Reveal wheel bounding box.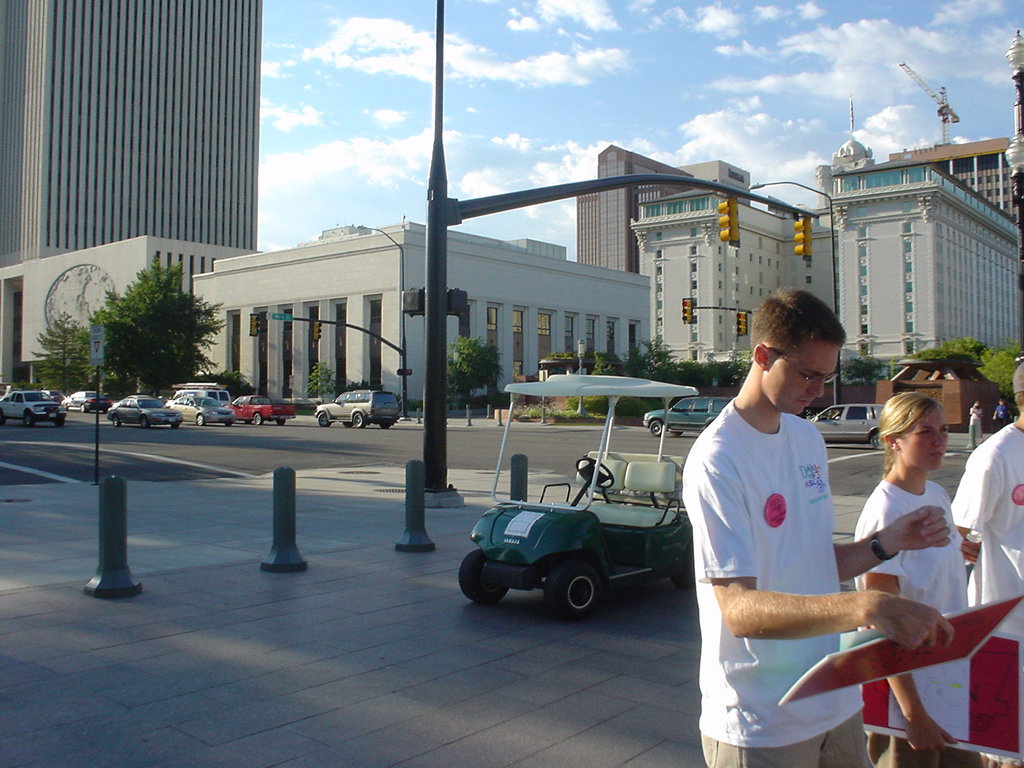
Revealed: bbox=(111, 414, 122, 426).
